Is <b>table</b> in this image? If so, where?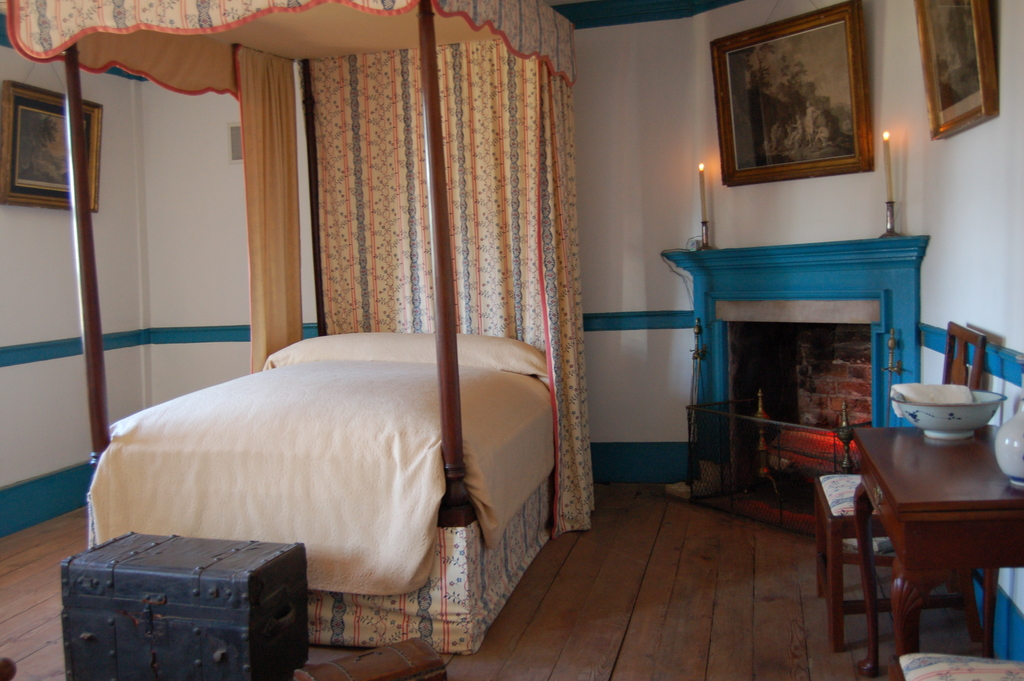
Yes, at l=865, t=428, r=1007, b=650.
